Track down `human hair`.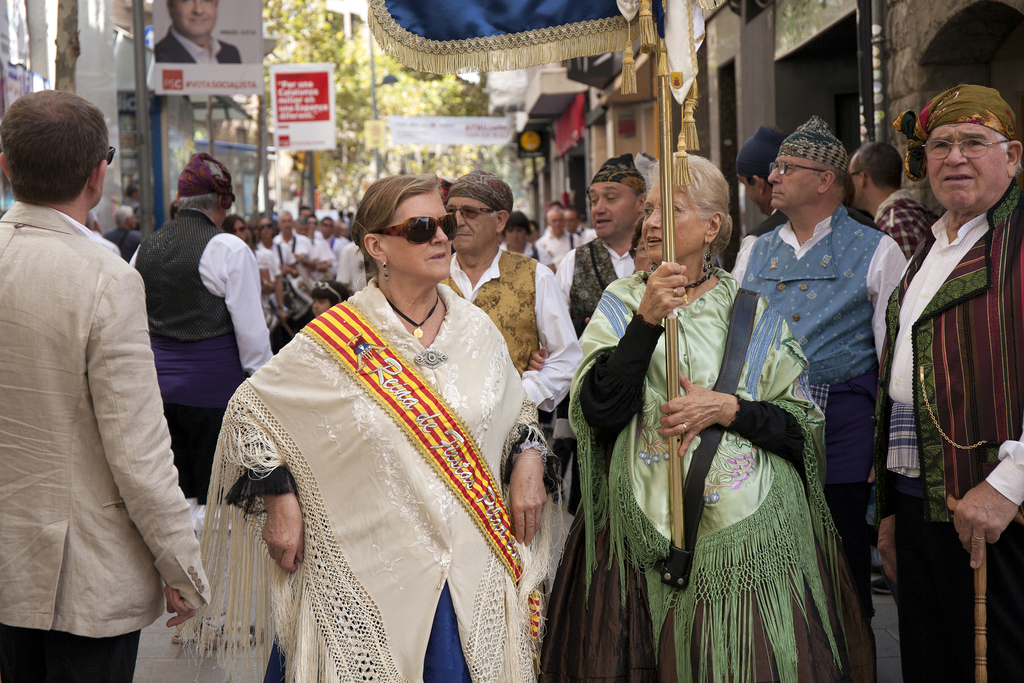
Tracked to [left=489, top=206, right=499, bottom=220].
